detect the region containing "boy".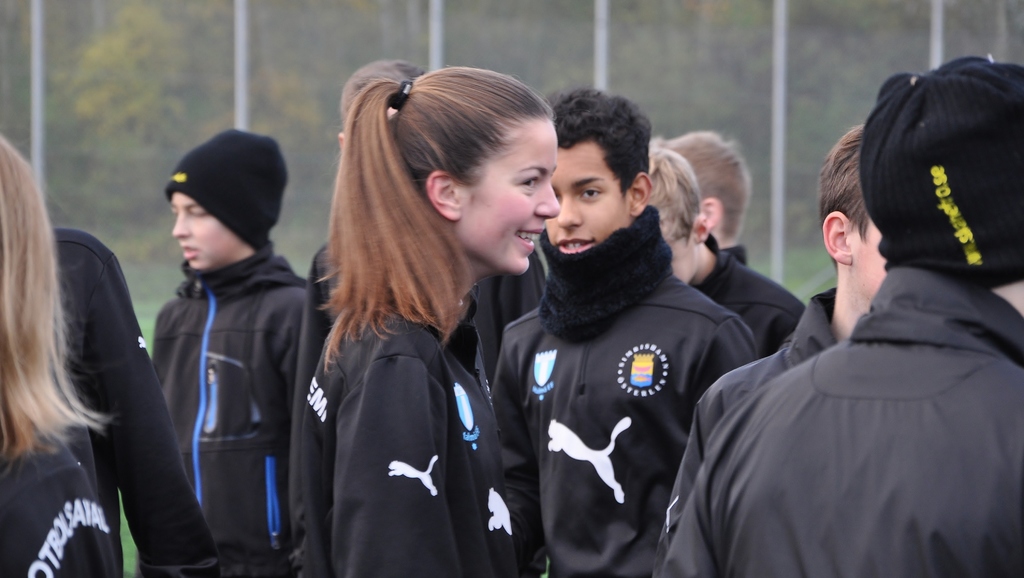
bbox(153, 124, 310, 577).
